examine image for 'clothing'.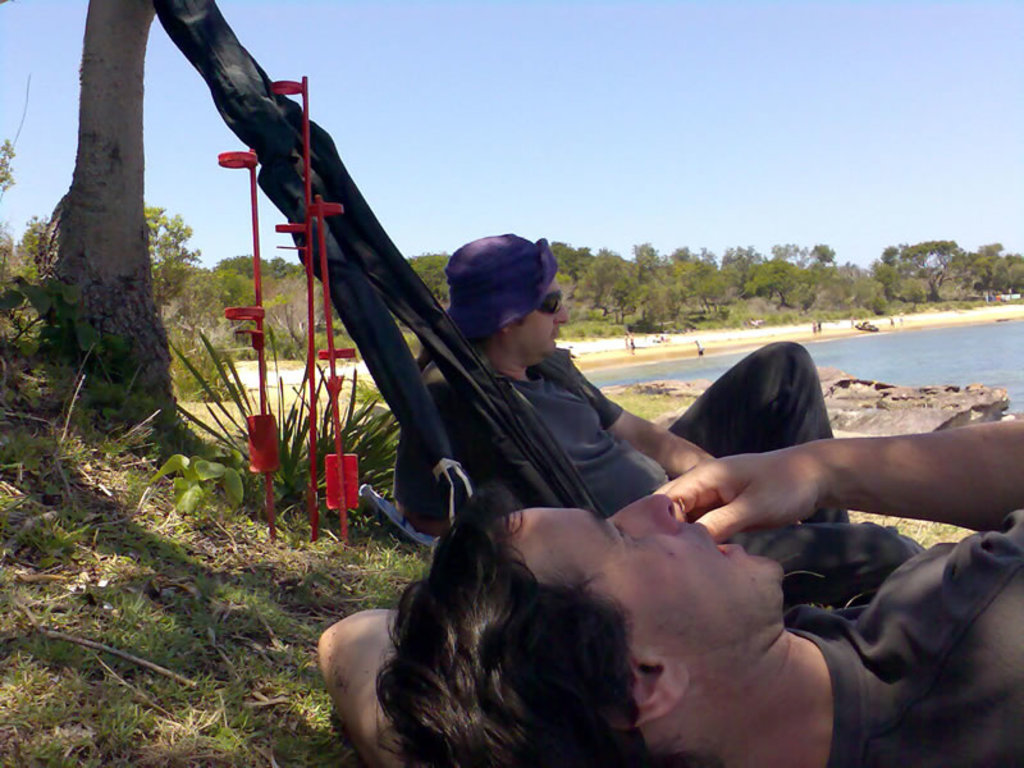
Examination result: (x1=662, y1=340, x2=840, y2=526).
